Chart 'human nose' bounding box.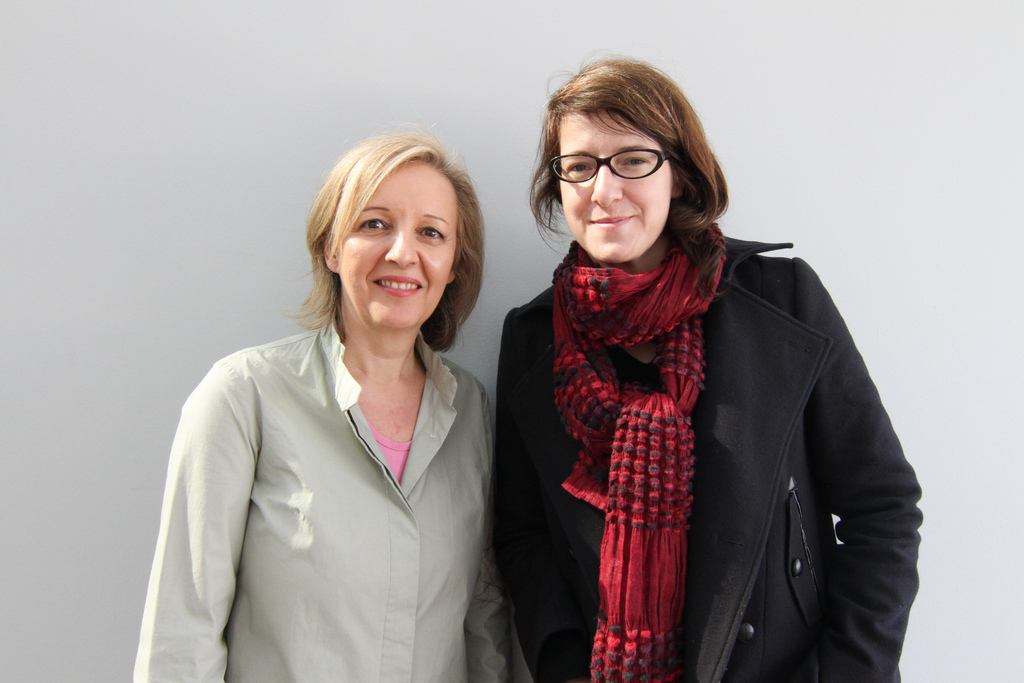
Charted: 385:227:420:266.
